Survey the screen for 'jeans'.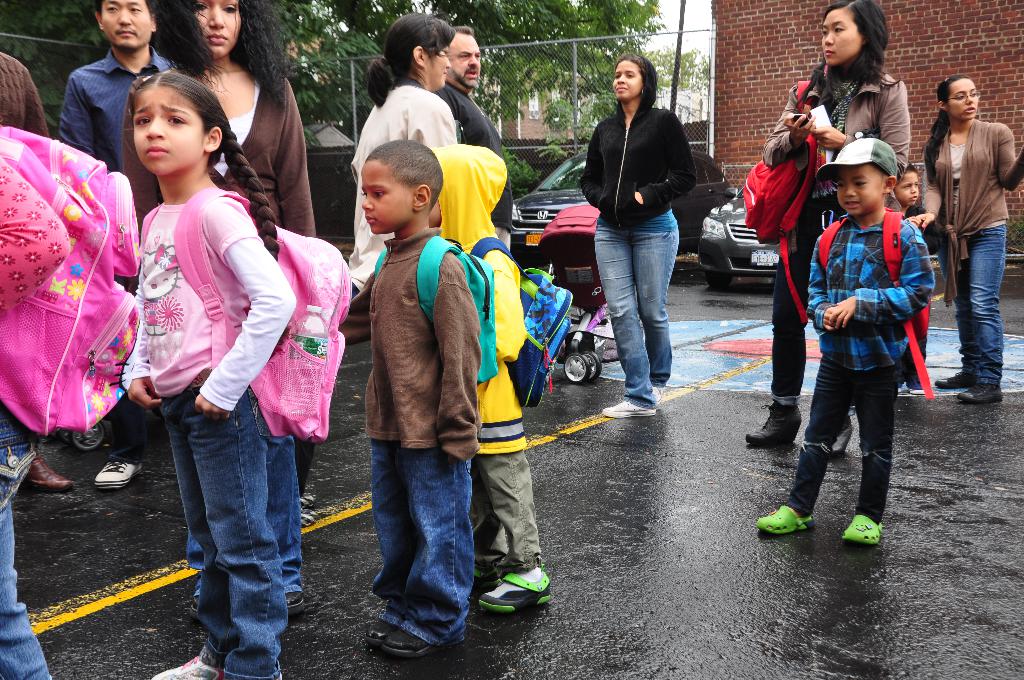
Survey found: [x1=0, y1=424, x2=63, y2=679].
